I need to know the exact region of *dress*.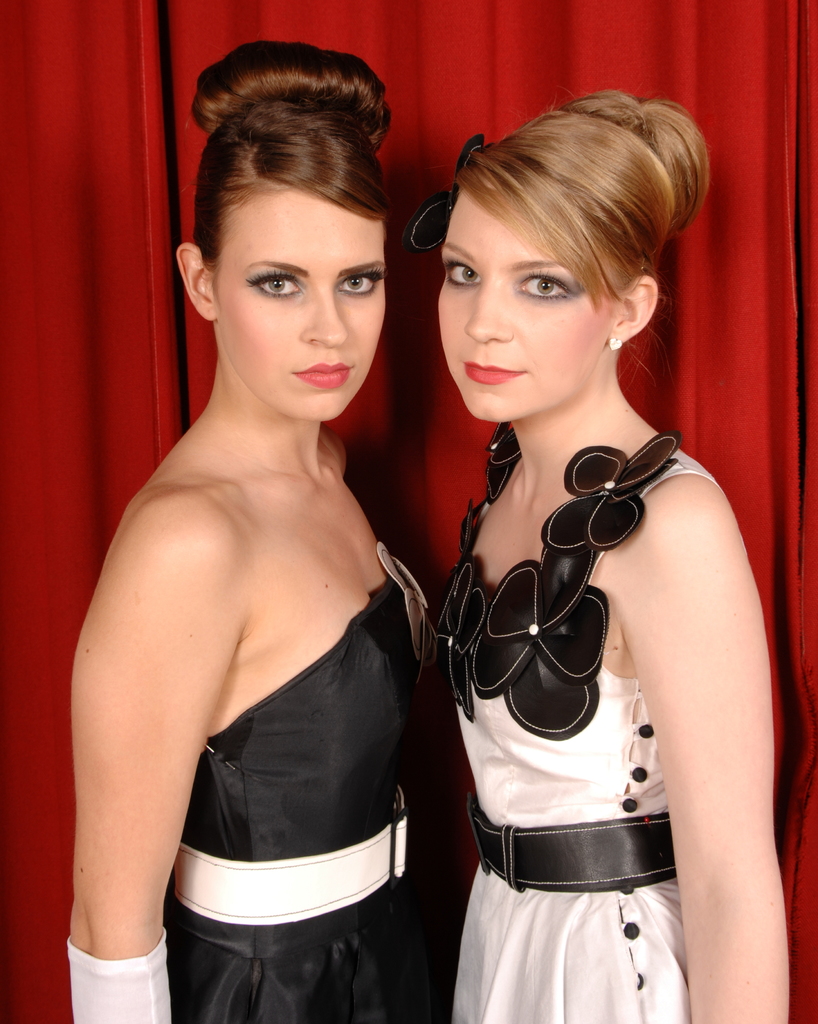
Region: {"x1": 428, "y1": 433, "x2": 716, "y2": 1023}.
